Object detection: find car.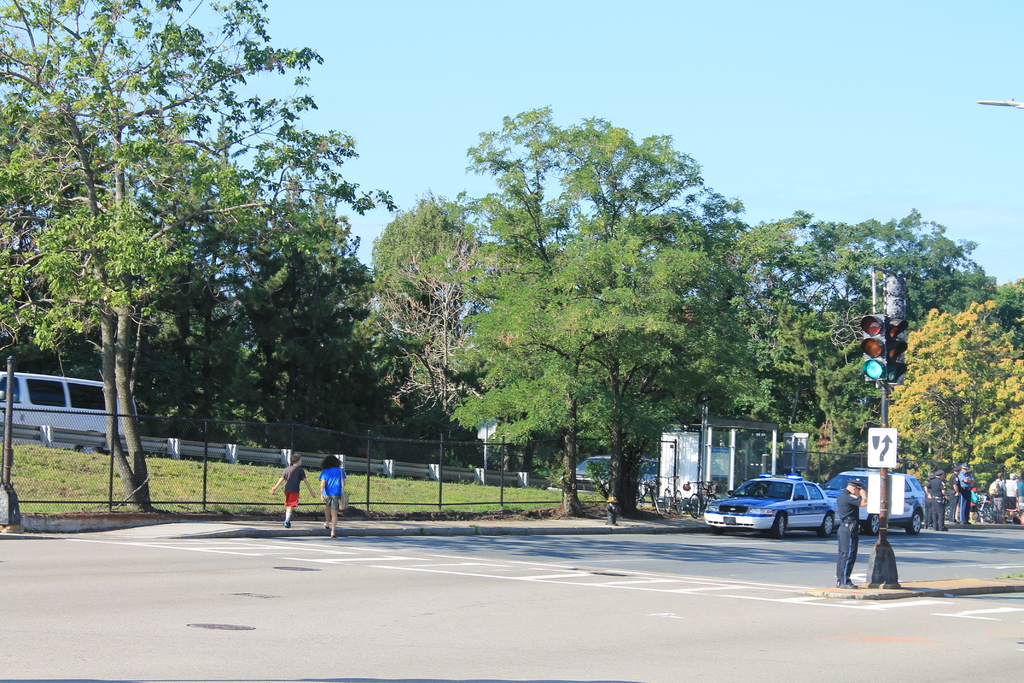
bbox(822, 467, 929, 536).
